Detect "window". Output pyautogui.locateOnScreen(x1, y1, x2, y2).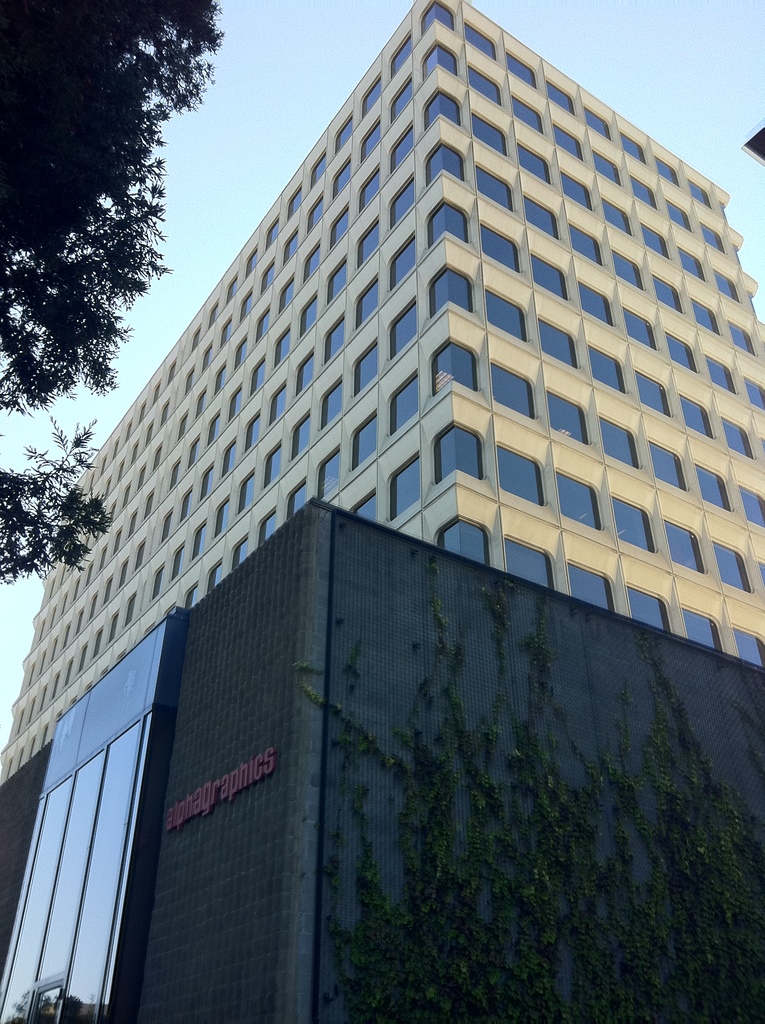
pyautogui.locateOnScreen(249, 355, 264, 397).
